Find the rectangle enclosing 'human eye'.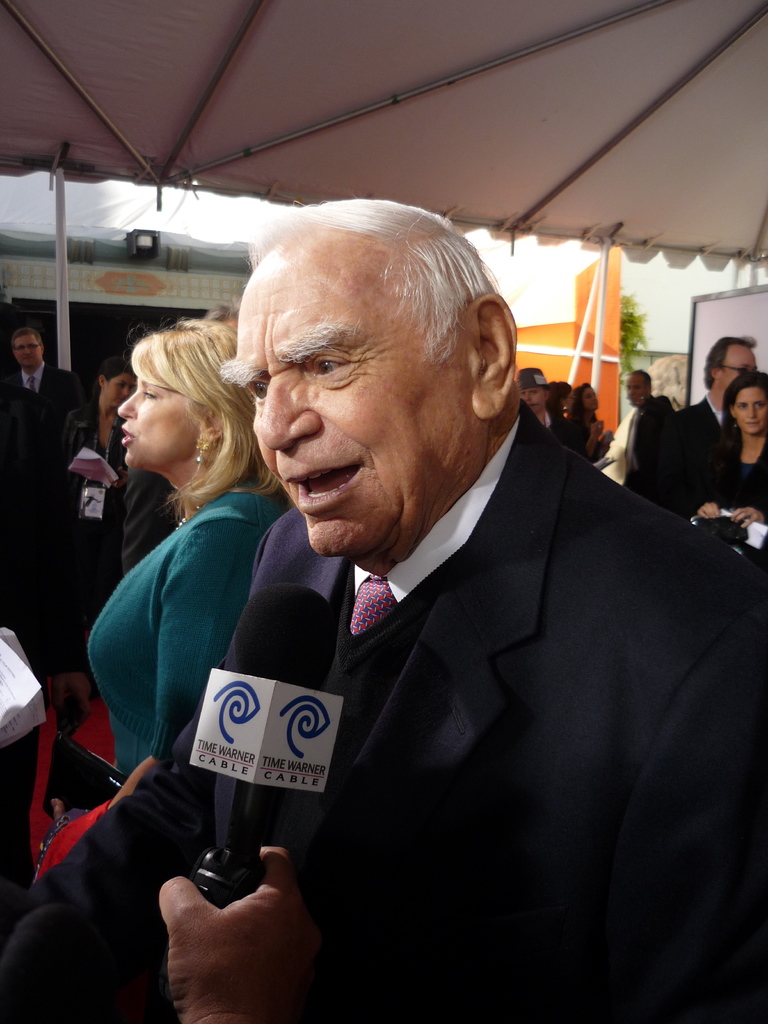
(307, 353, 353, 383).
